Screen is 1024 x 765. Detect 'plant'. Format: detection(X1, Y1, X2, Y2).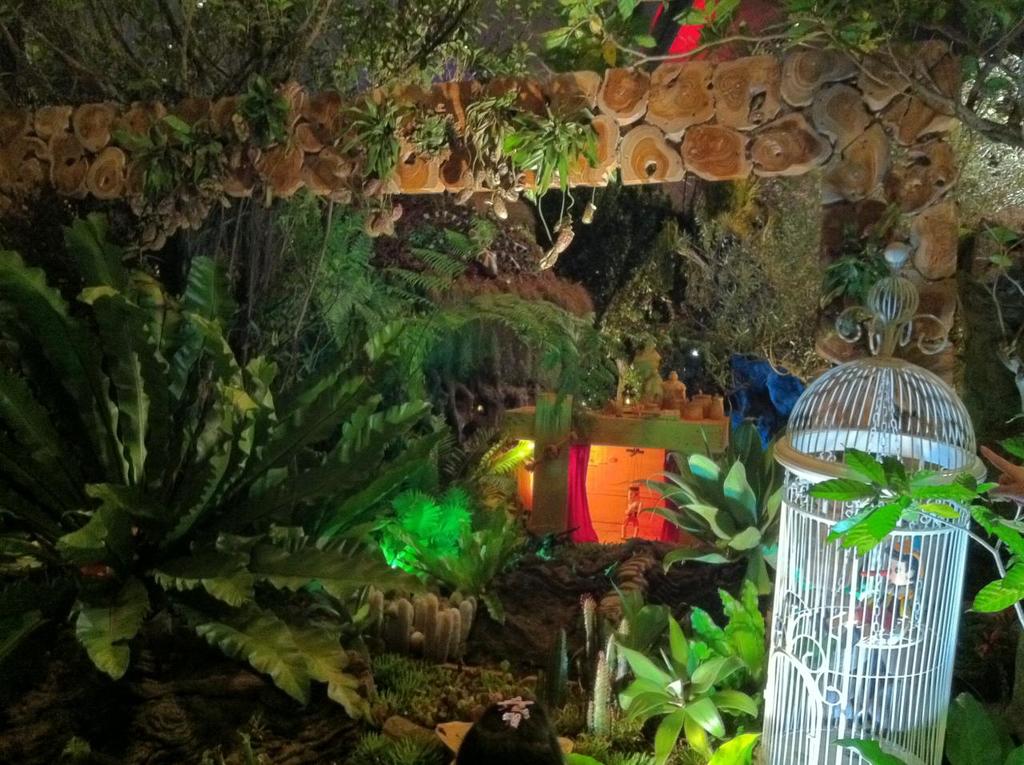
detection(327, 94, 420, 188).
